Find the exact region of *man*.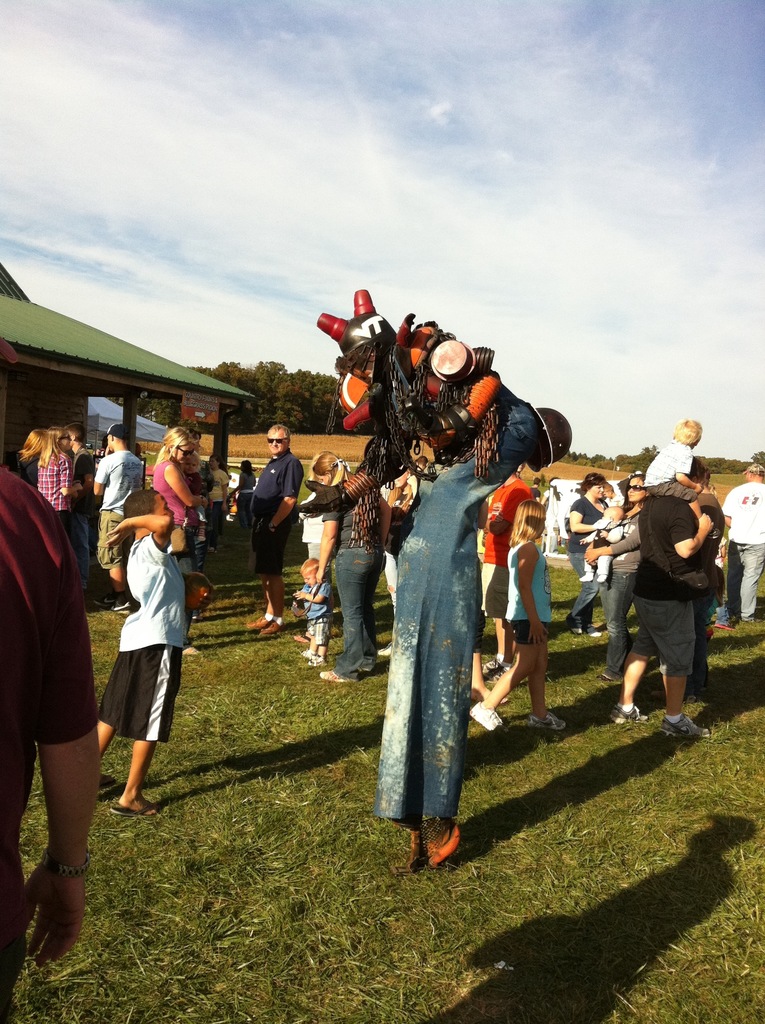
Exact region: (709, 467, 764, 627).
